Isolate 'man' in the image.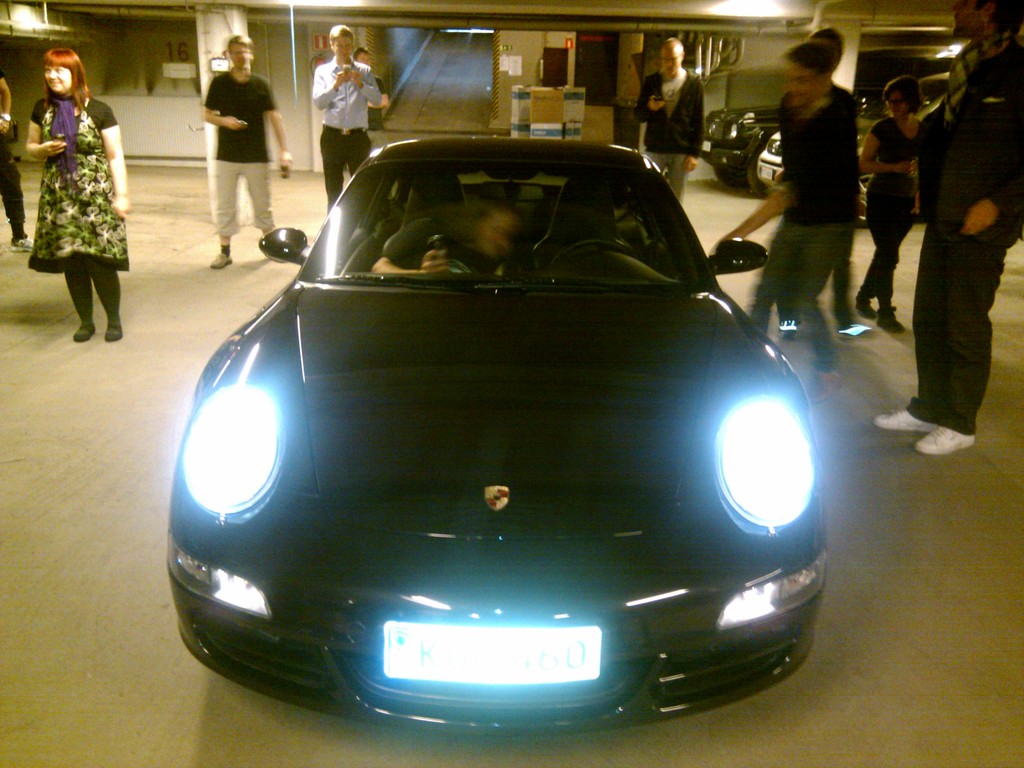
Isolated region: 353, 44, 390, 157.
